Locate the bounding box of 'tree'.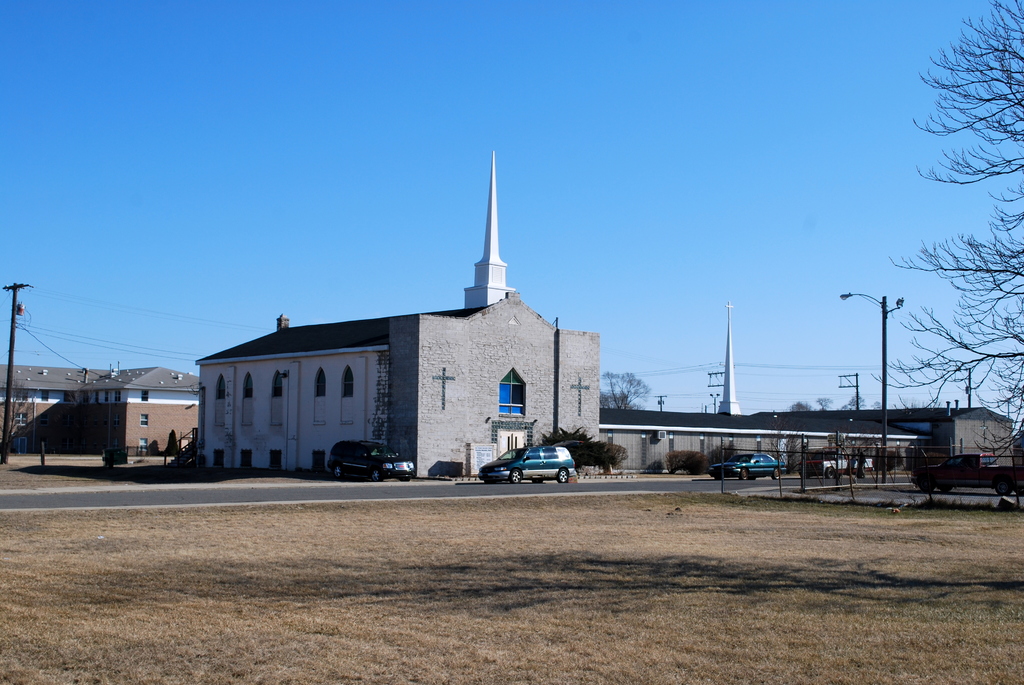
Bounding box: 600/369/652/409.
